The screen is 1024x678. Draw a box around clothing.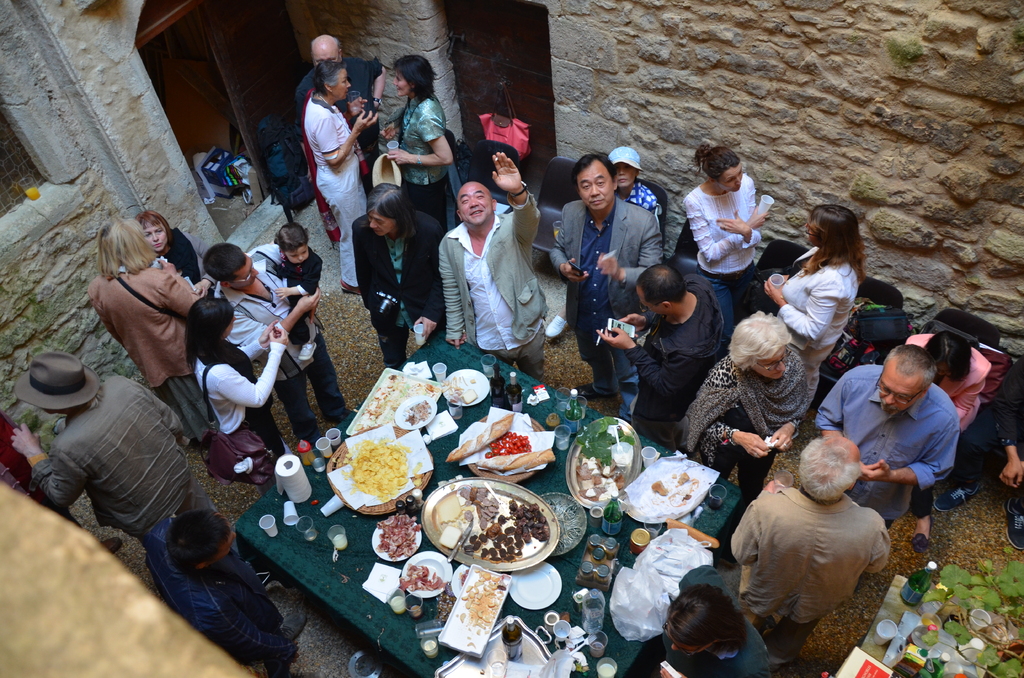
rect(438, 175, 564, 387).
